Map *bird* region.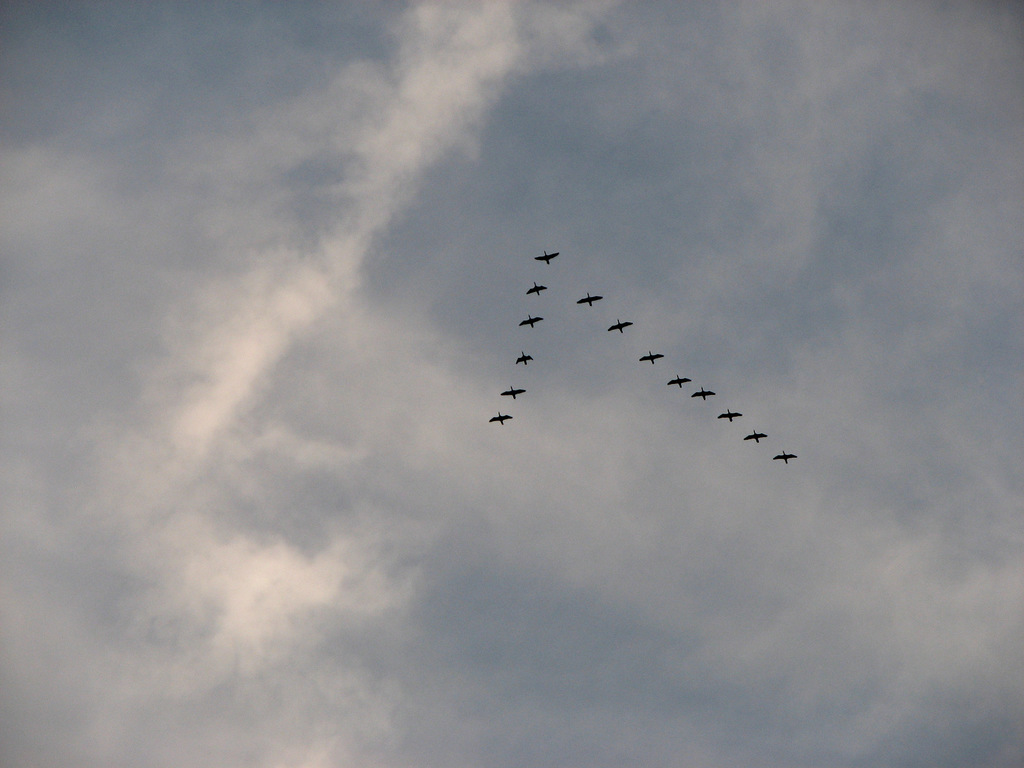
Mapped to (left=604, top=319, right=634, bottom=337).
